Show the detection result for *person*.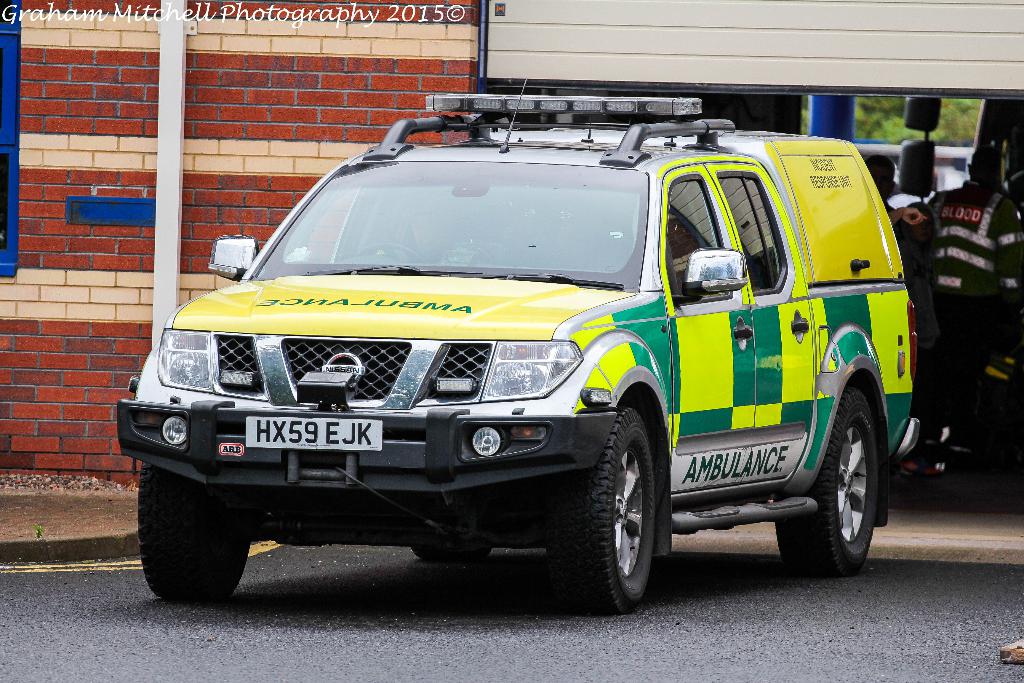
(left=929, top=149, right=1023, bottom=329).
